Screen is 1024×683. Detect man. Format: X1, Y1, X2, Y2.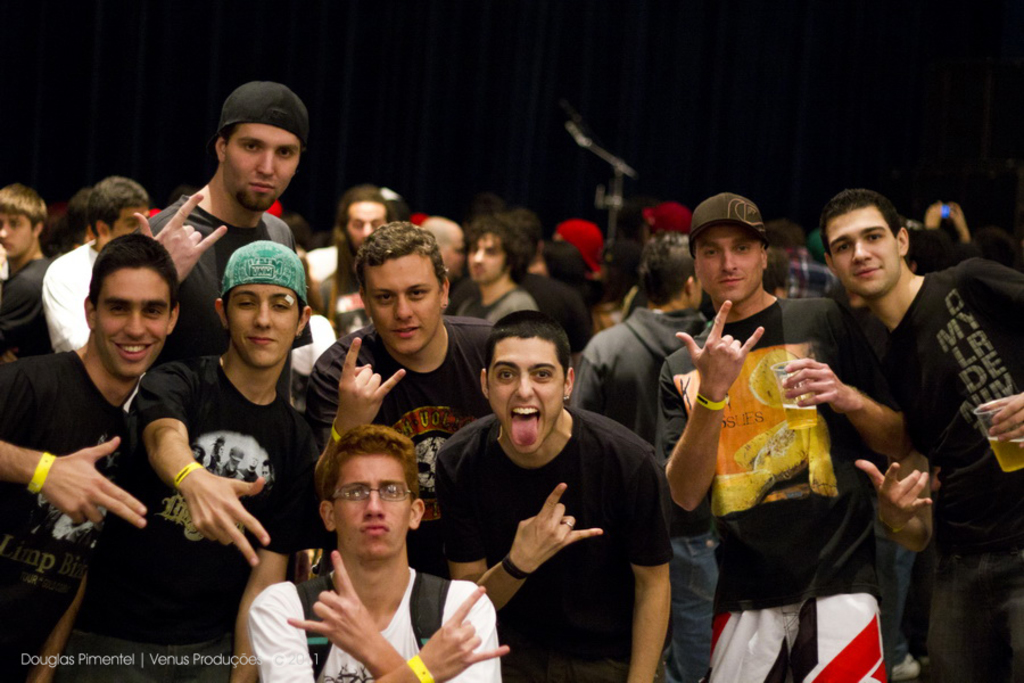
432, 312, 680, 682.
